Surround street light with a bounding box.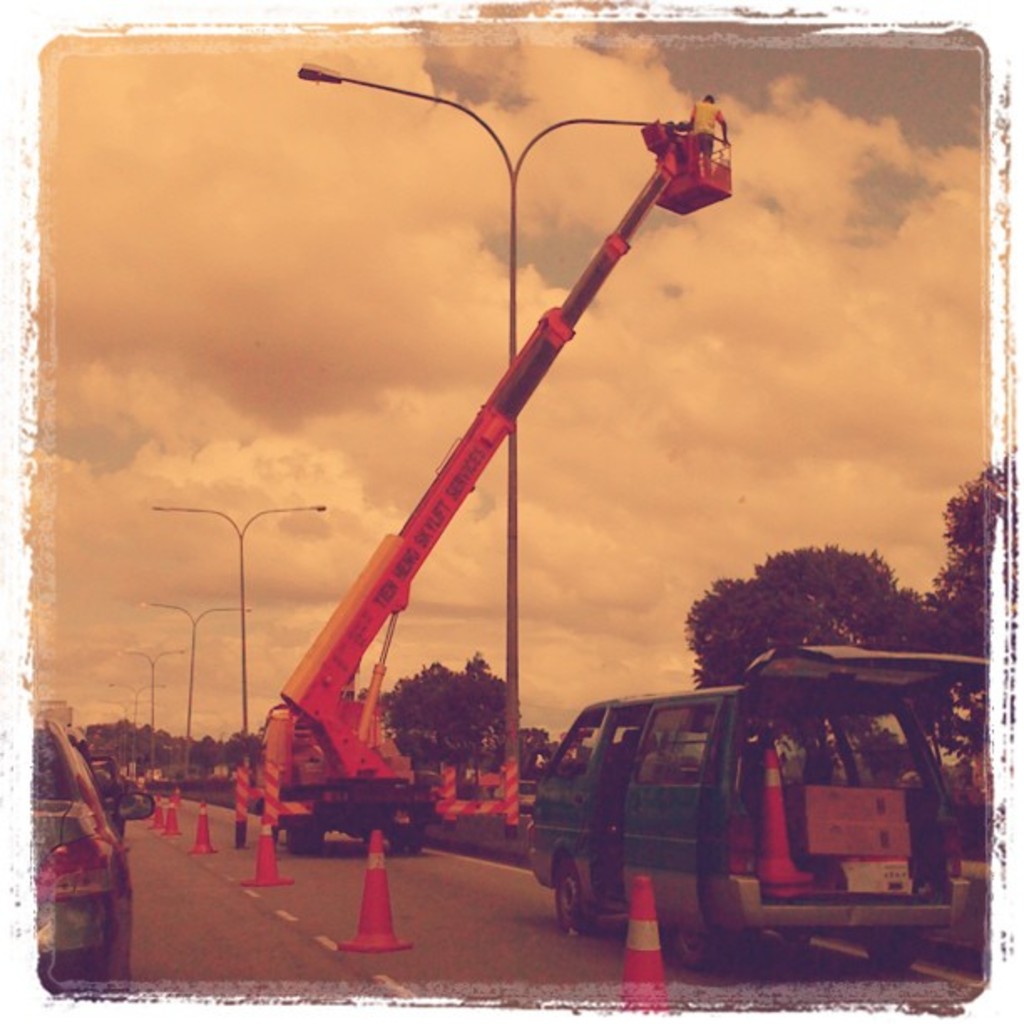
region(296, 67, 698, 775).
